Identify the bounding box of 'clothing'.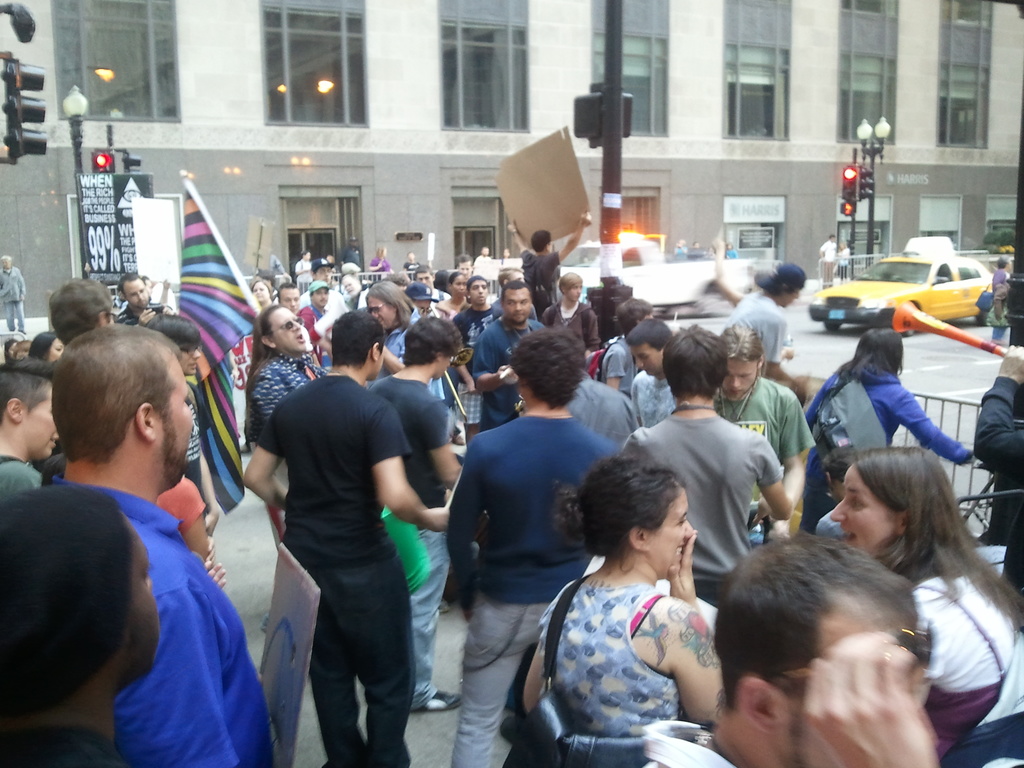
0,453,56,500.
